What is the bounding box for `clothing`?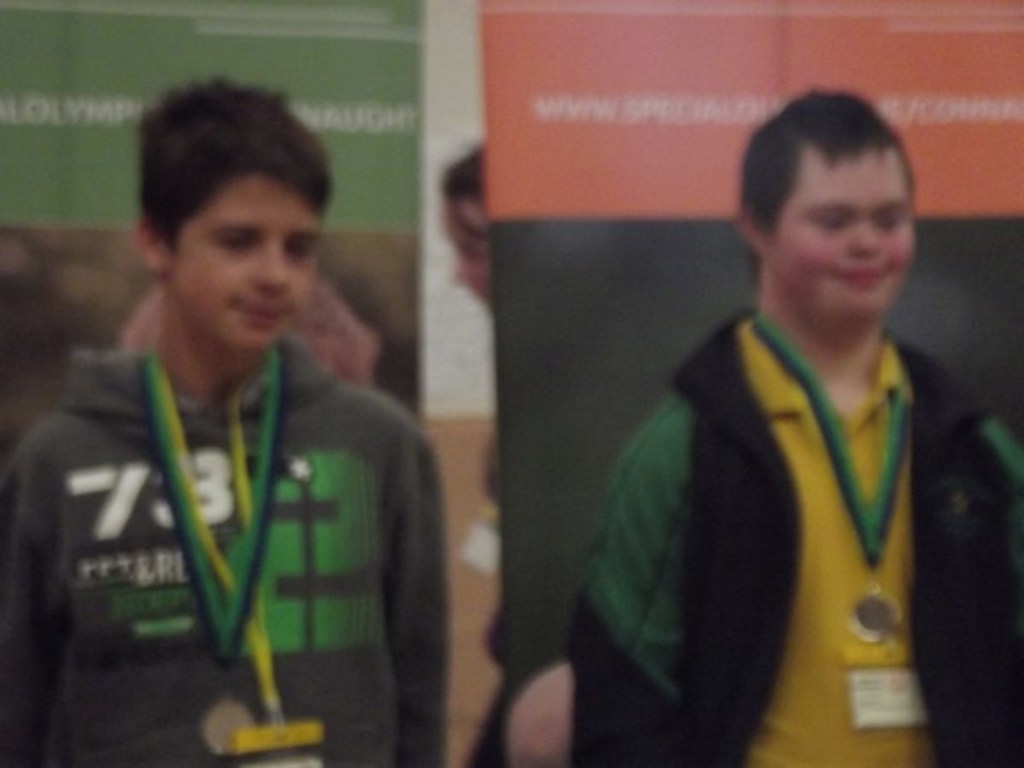
{"x1": 24, "y1": 254, "x2": 468, "y2": 763}.
